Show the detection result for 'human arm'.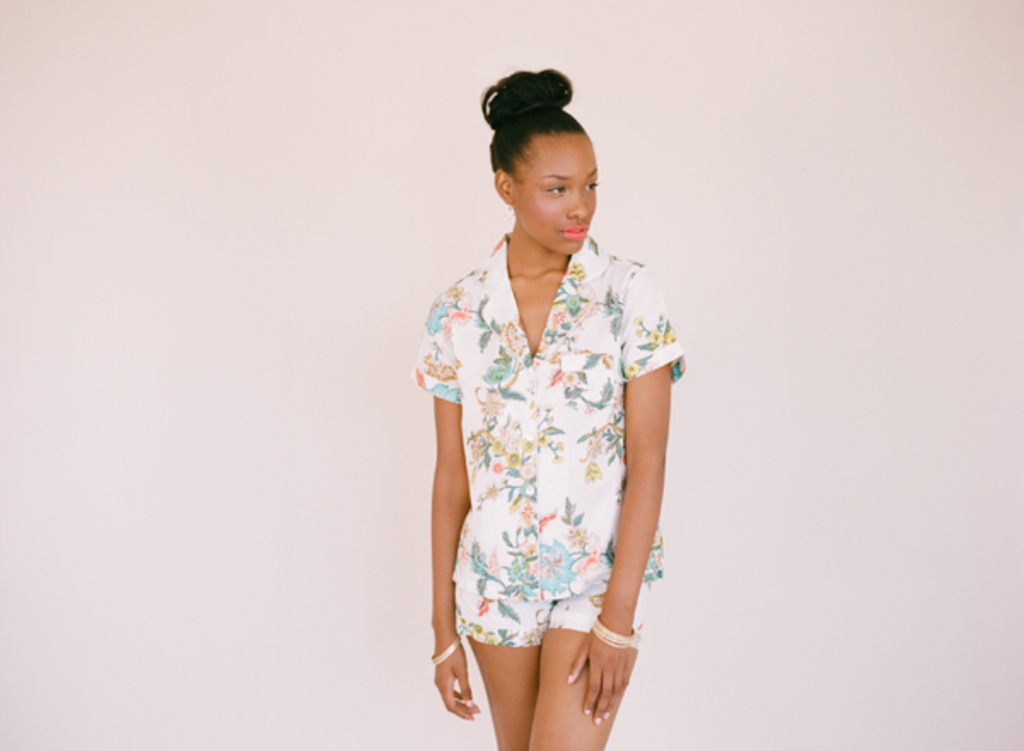
{"x1": 604, "y1": 299, "x2": 684, "y2": 674}.
